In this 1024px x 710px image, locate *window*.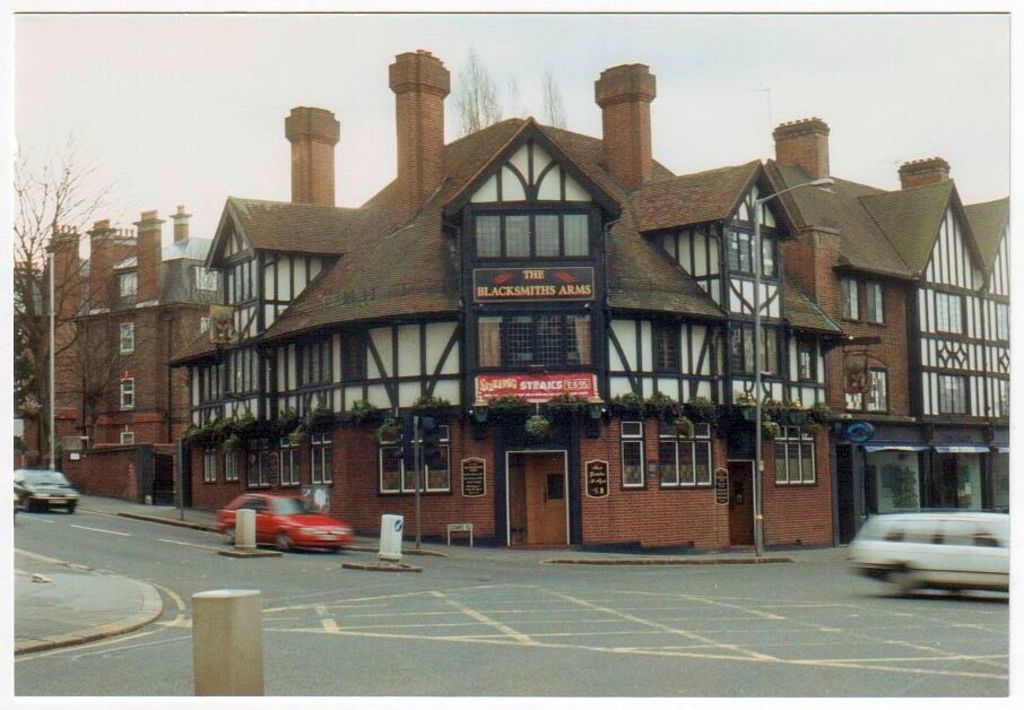
Bounding box: pyautogui.locateOnScreen(758, 230, 782, 279).
